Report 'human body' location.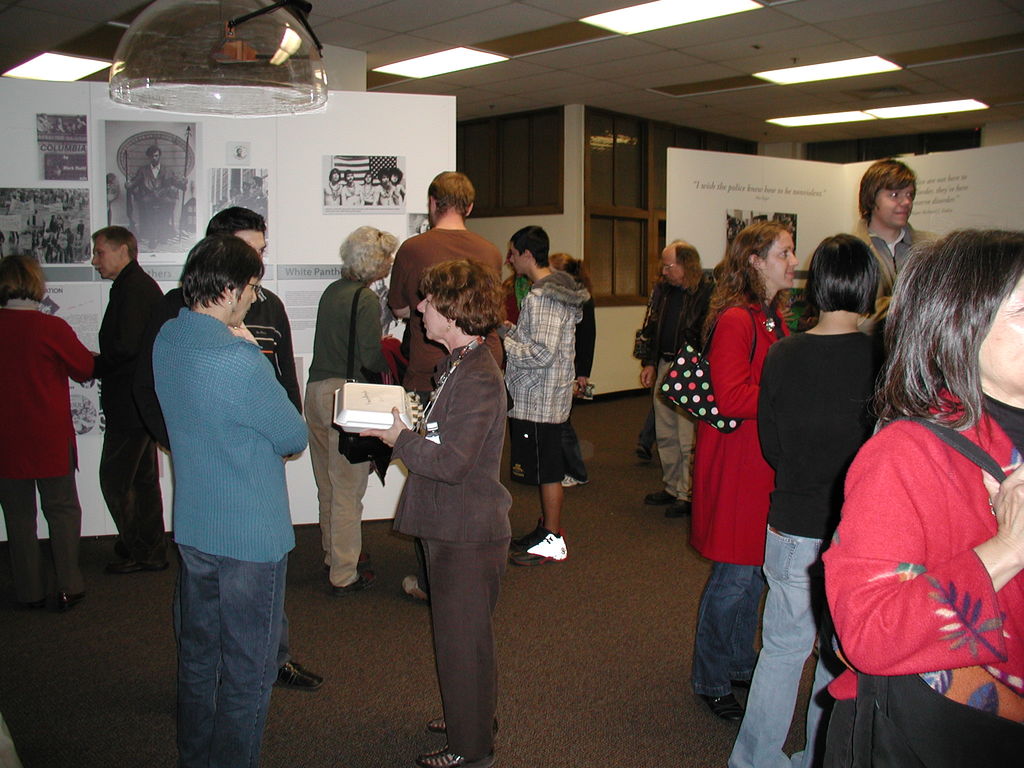
Report: 727, 329, 883, 764.
